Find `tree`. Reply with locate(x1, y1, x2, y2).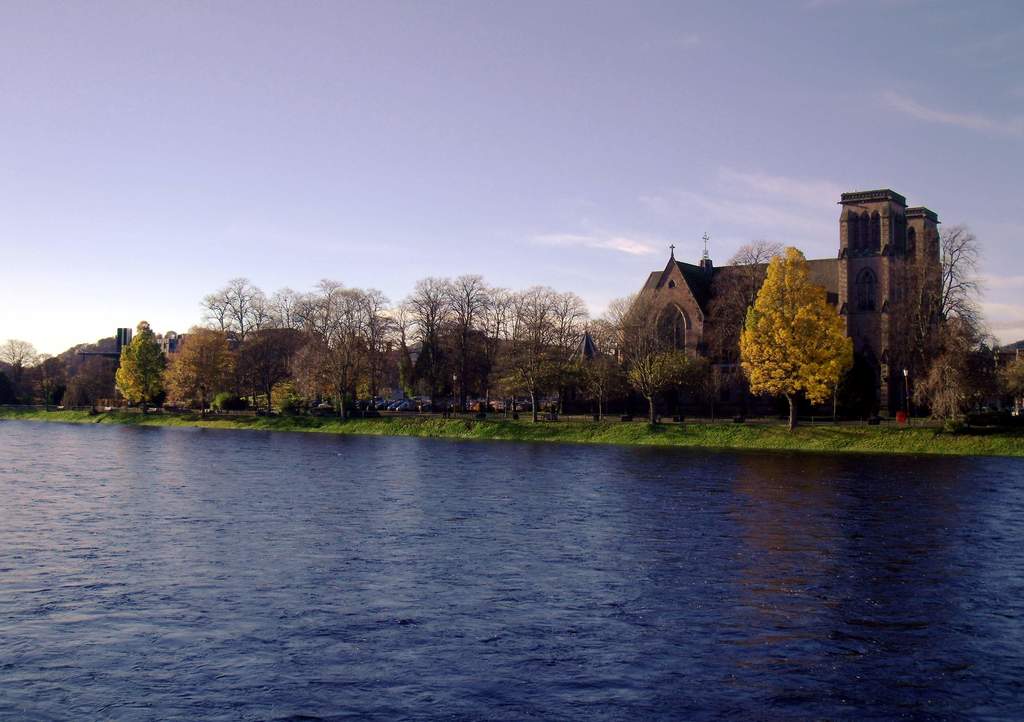
locate(111, 319, 168, 415).
